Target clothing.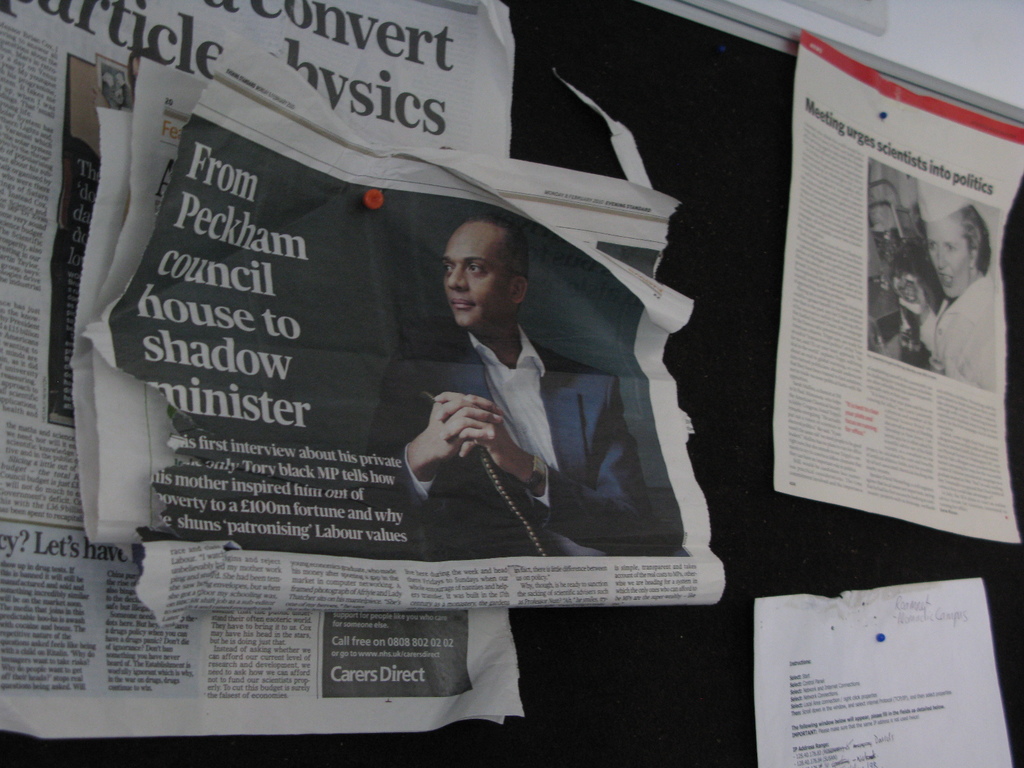
Target region: 912:275:998:388.
